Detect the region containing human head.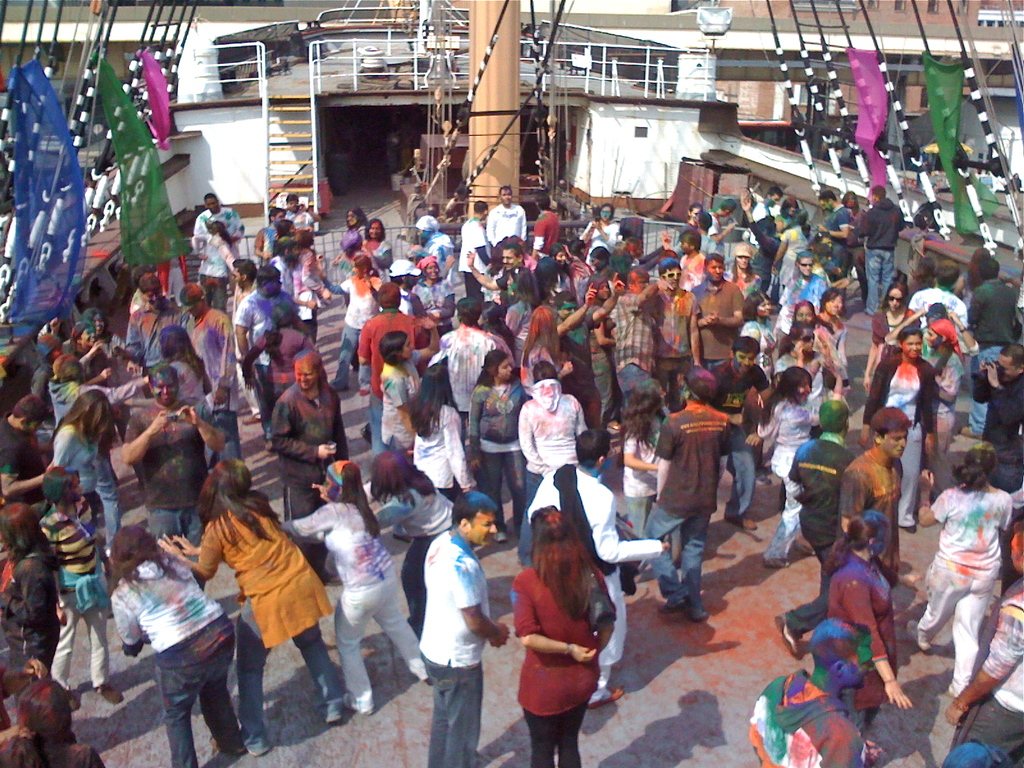
<box>385,332,414,362</box>.
